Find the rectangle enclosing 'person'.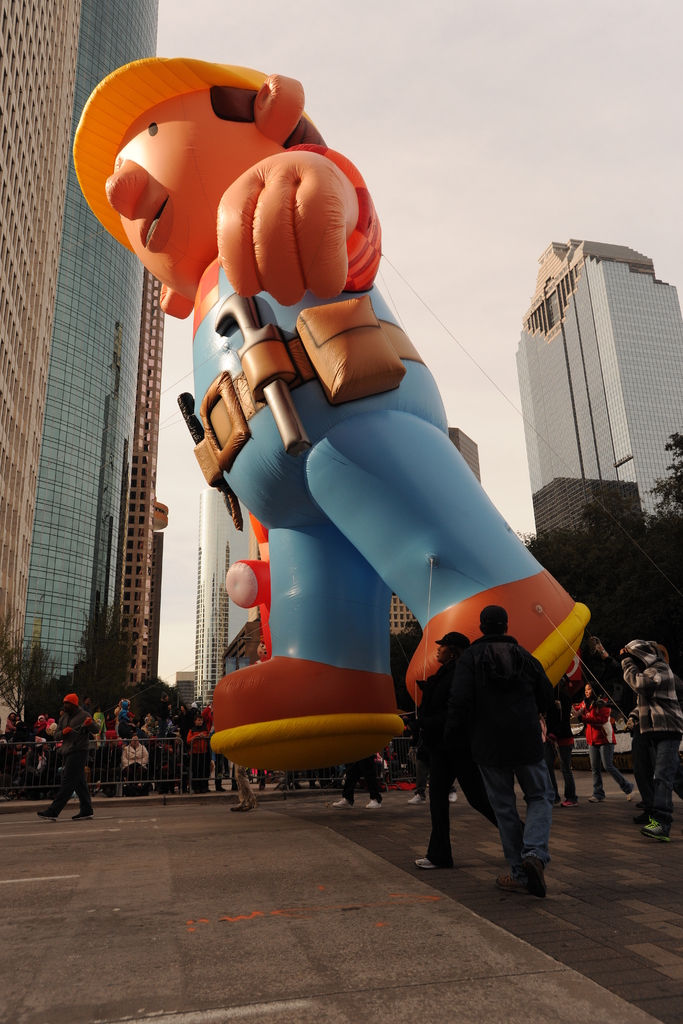
box=[586, 634, 682, 839].
